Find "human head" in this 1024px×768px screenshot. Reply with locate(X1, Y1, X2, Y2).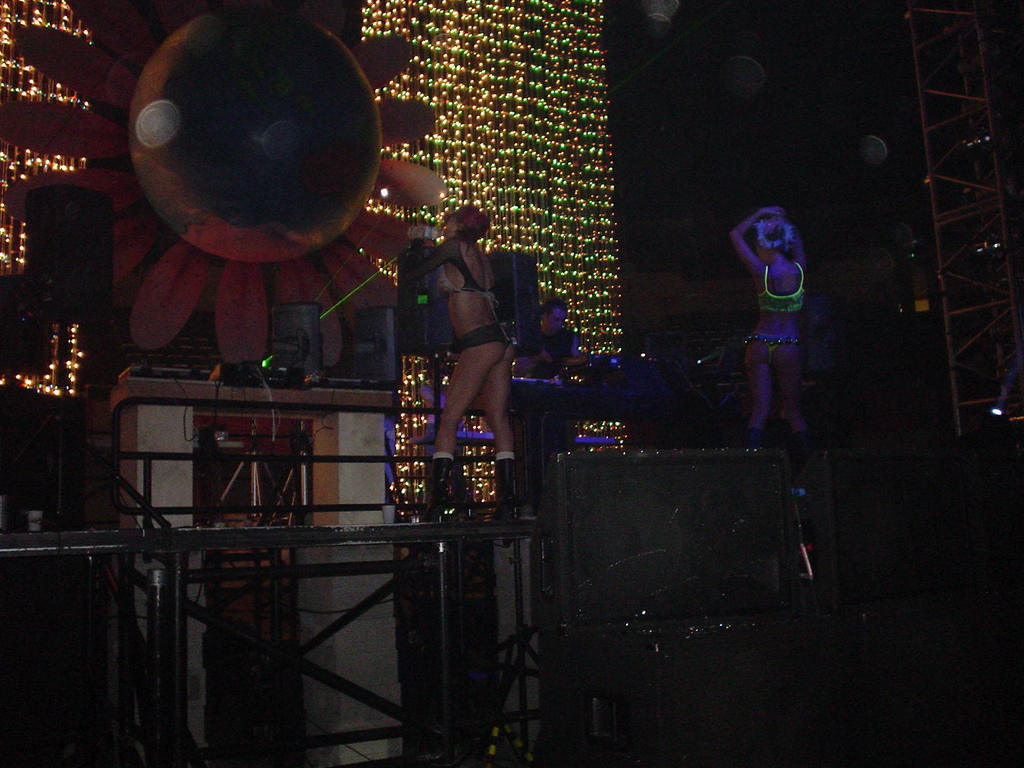
locate(444, 204, 494, 239).
